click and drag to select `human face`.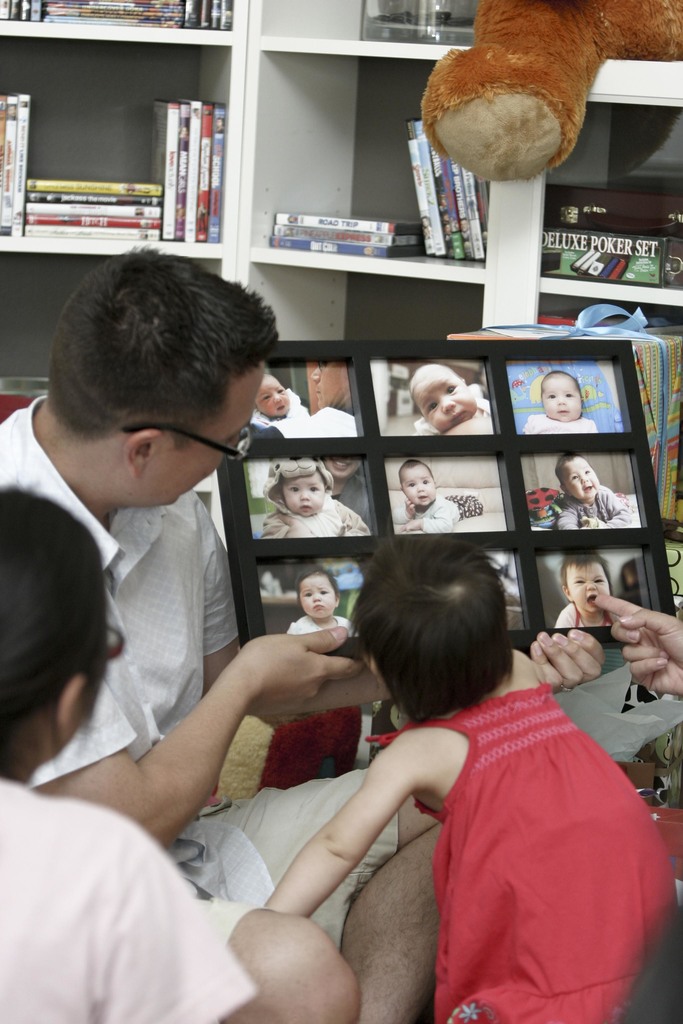
Selection: pyautogui.locateOnScreen(413, 374, 476, 428).
